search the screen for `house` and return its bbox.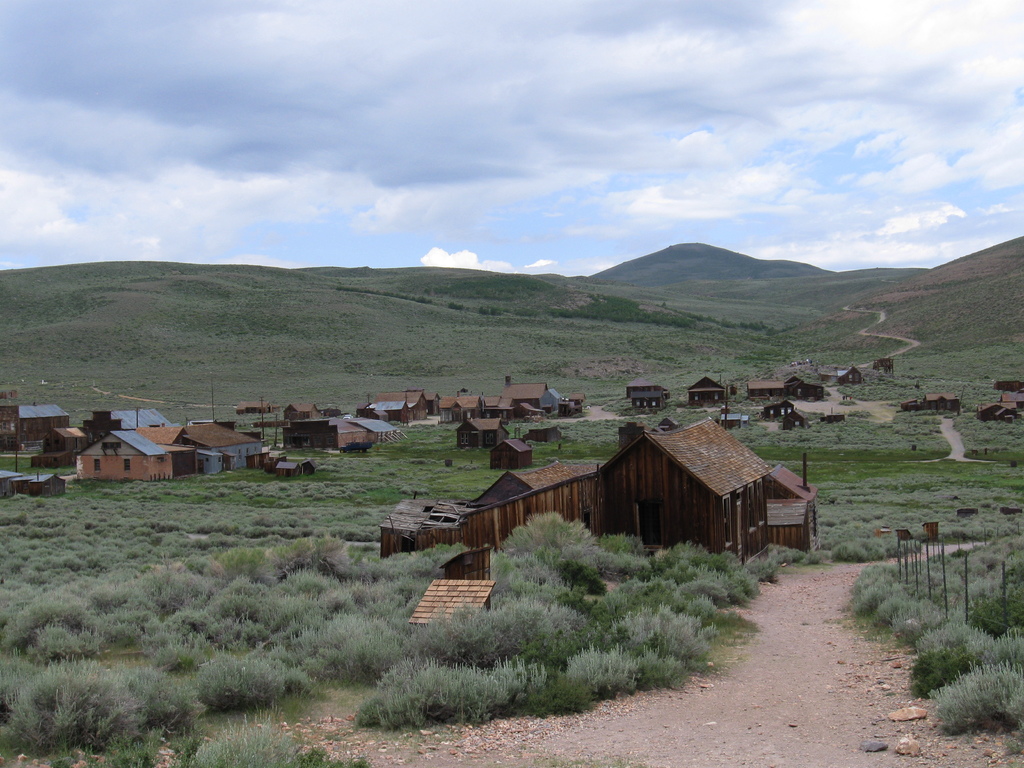
Found: <region>22, 405, 67, 445</region>.
